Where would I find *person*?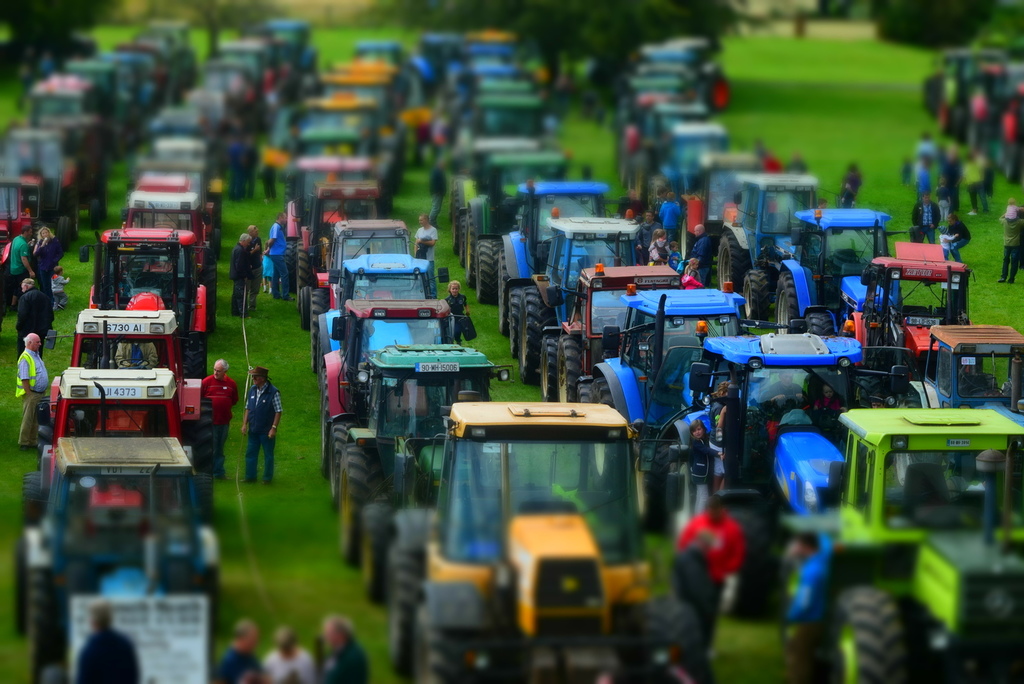
At (left=689, top=222, right=713, bottom=283).
